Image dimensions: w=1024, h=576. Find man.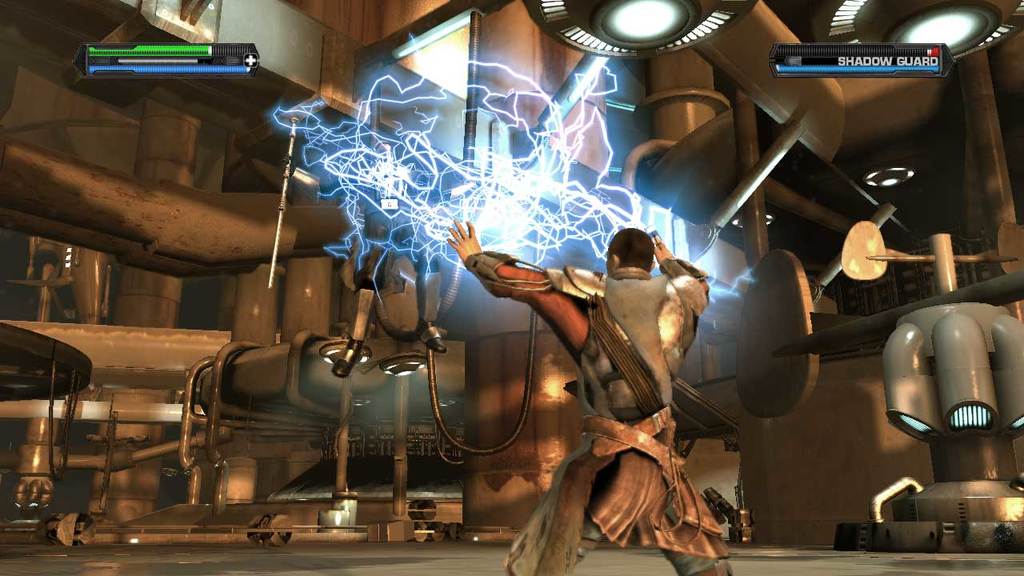
[490, 204, 735, 558].
